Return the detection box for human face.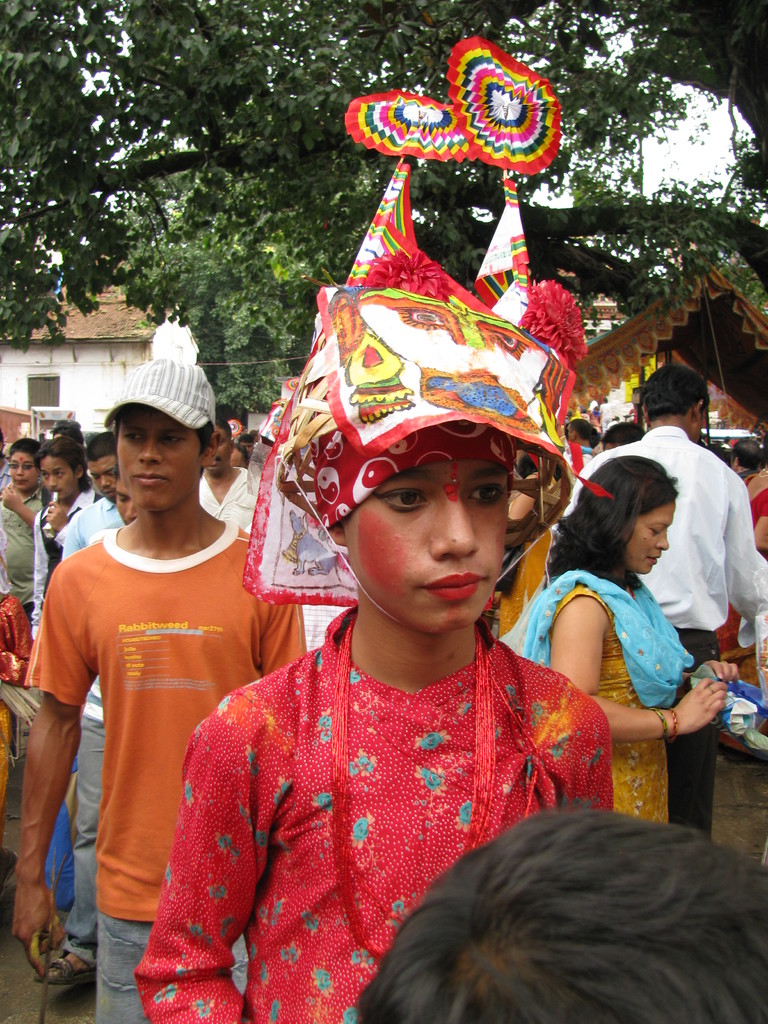
(left=84, top=456, right=120, bottom=499).
